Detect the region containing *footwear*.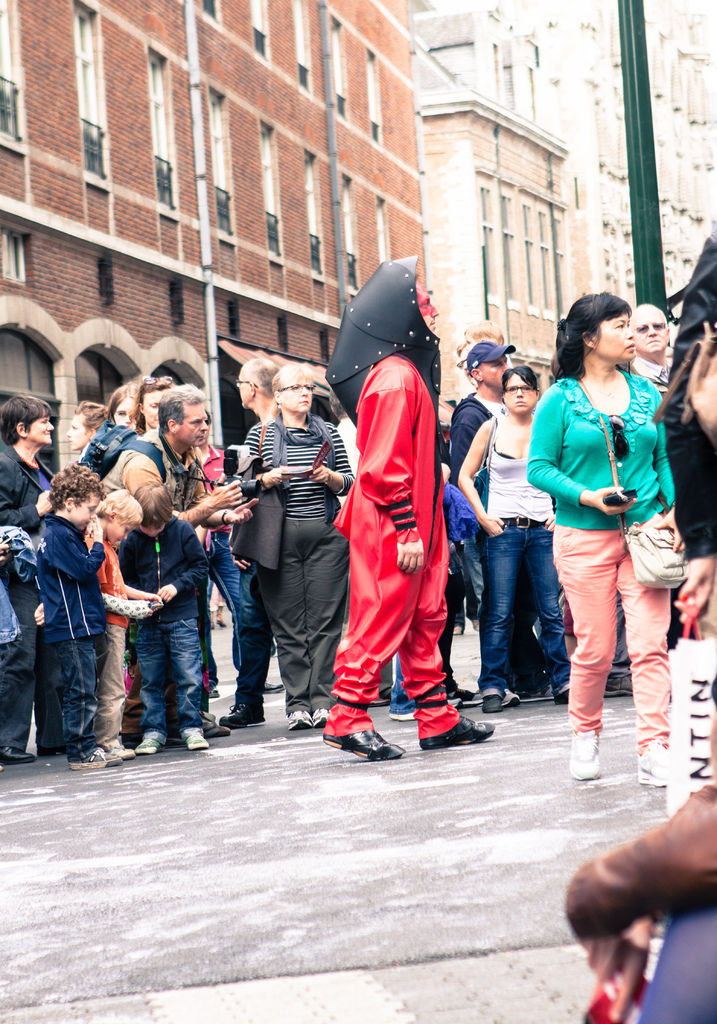
bbox(206, 679, 234, 699).
